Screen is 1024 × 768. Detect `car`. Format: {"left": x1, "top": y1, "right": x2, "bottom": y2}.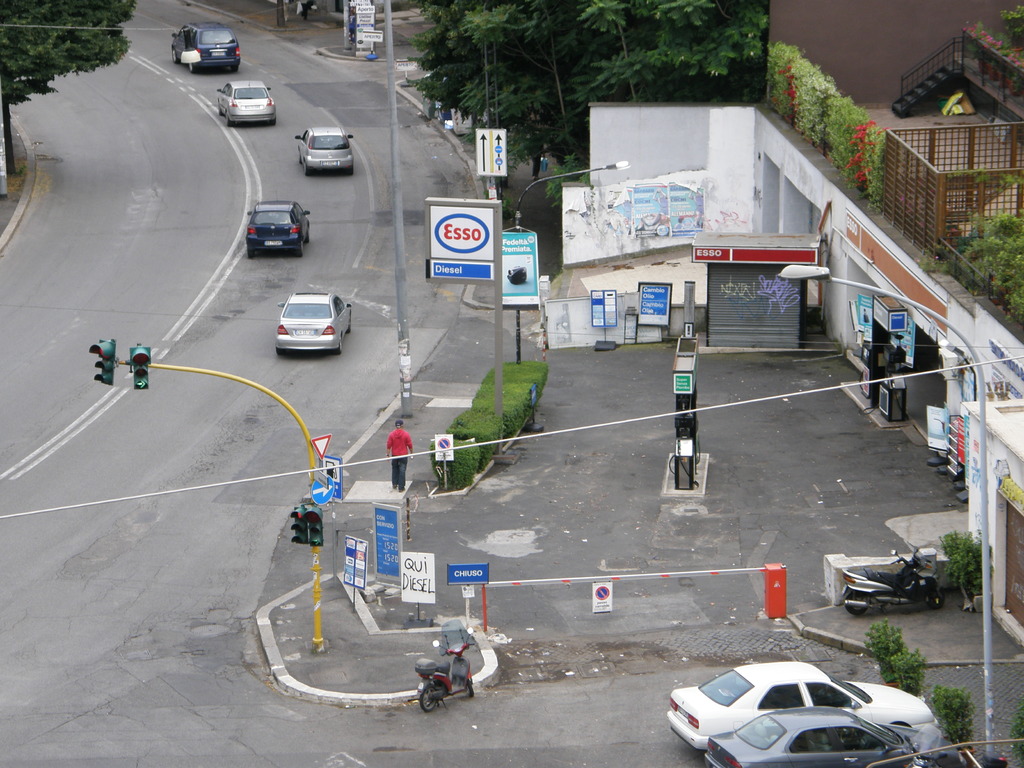
{"left": 216, "top": 77, "right": 279, "bottom": 132}.
